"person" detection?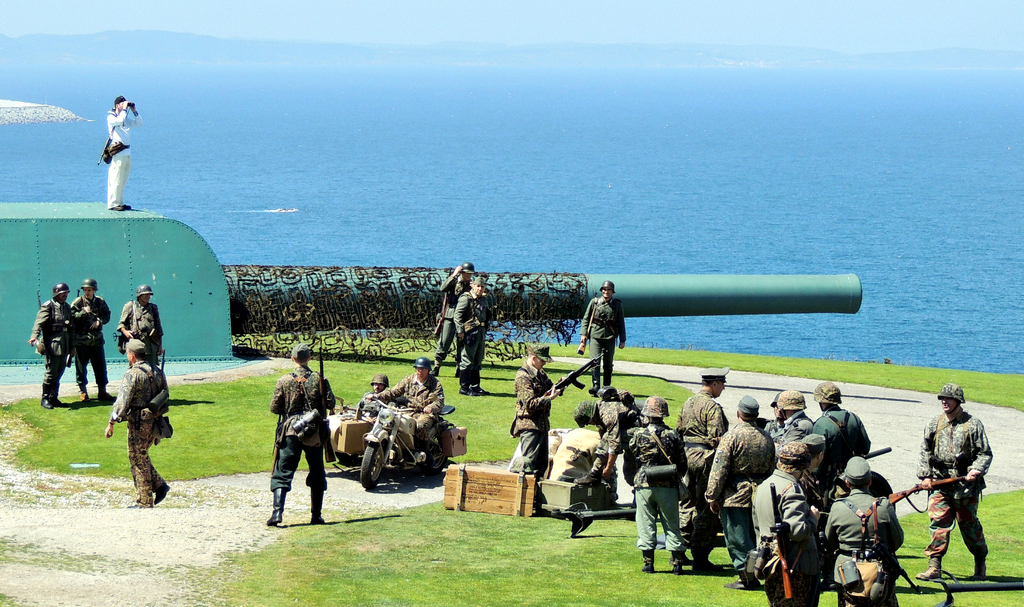
bbox=(262, 345, 325, 524)
